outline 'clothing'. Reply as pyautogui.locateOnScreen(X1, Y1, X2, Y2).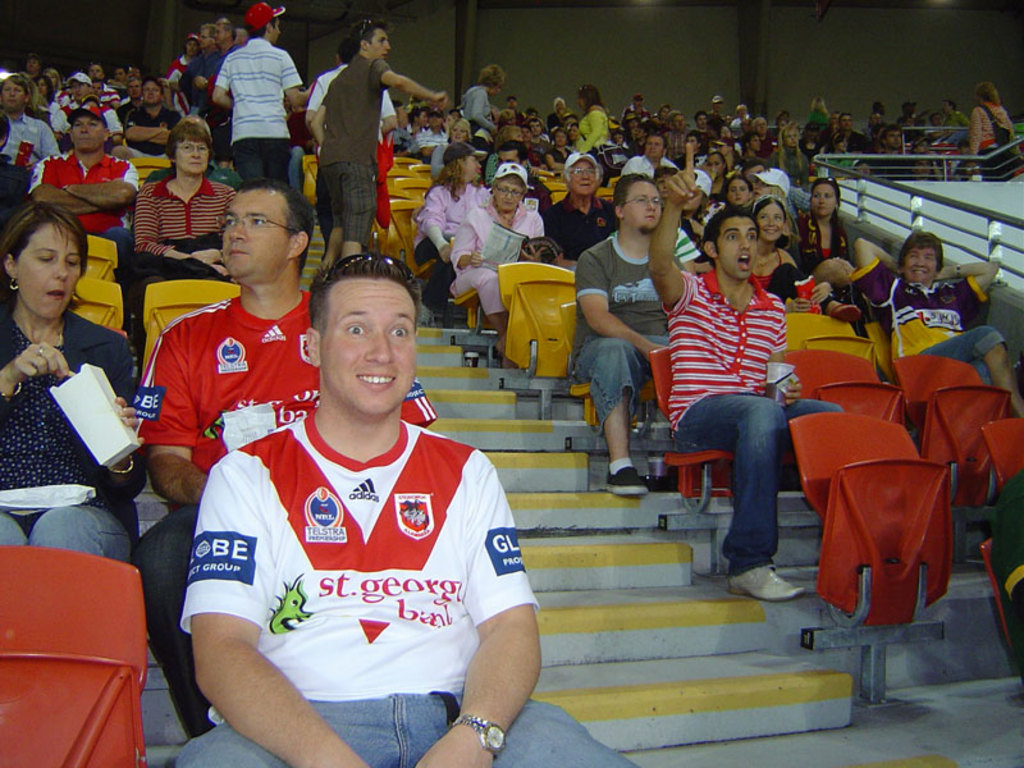
pyautogui.locateOnScreen(860, 273, 1010, 387).
